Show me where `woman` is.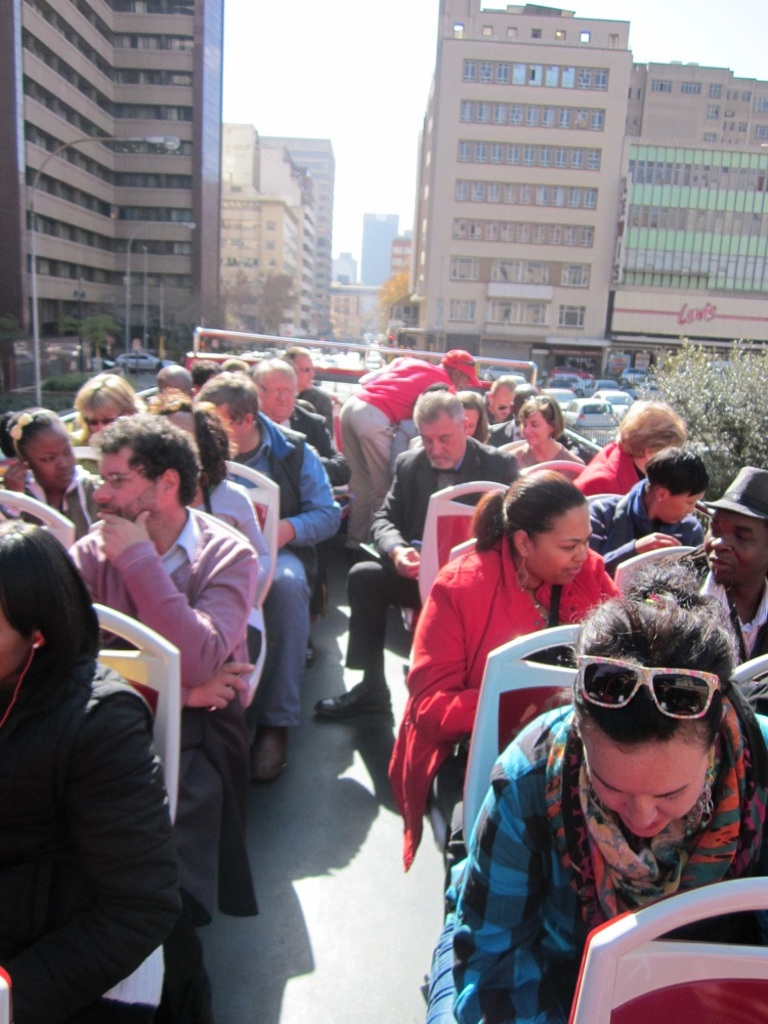
`woman` is at bbox(0, 412, 99, 545).
